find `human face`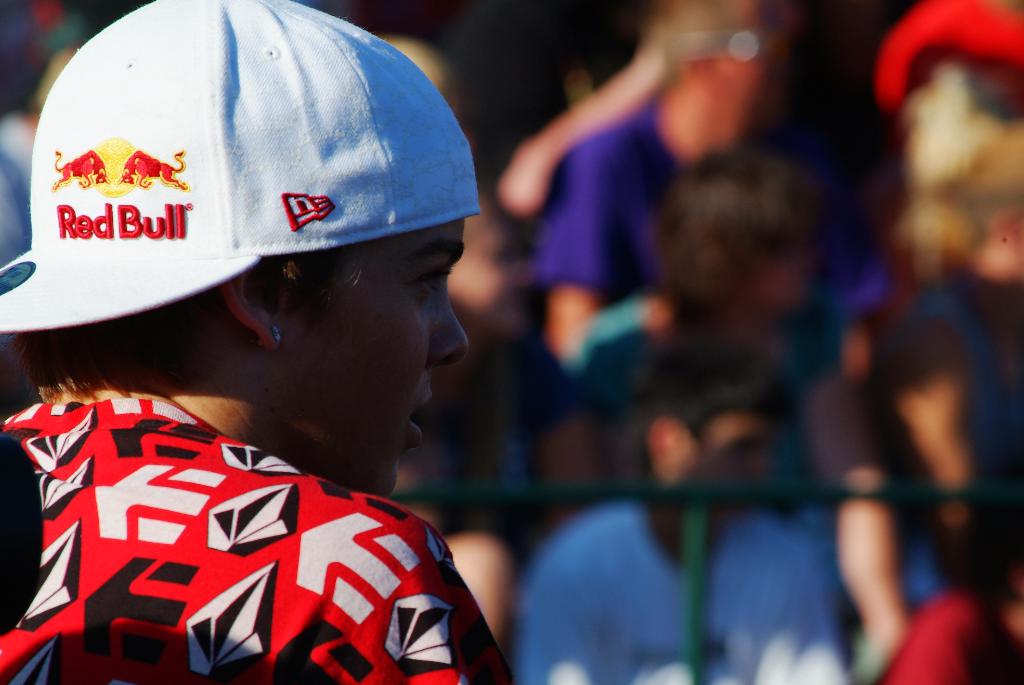
rect(749, 204, 812, 311)
